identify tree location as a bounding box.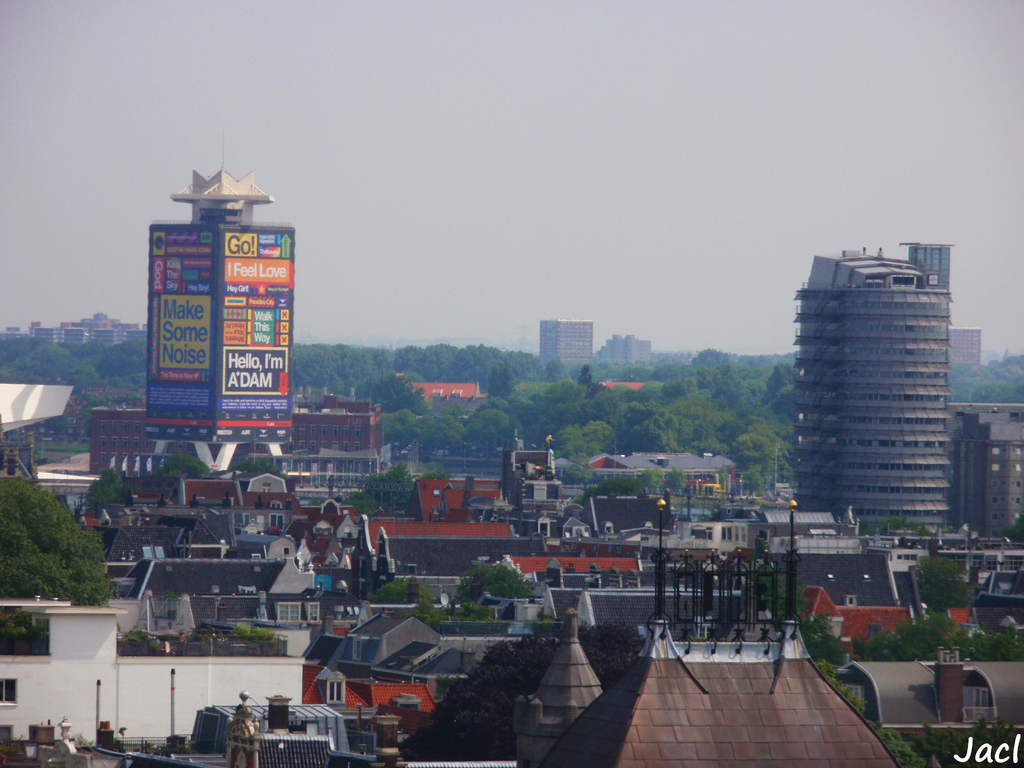
[369, 582, 436, 621].
